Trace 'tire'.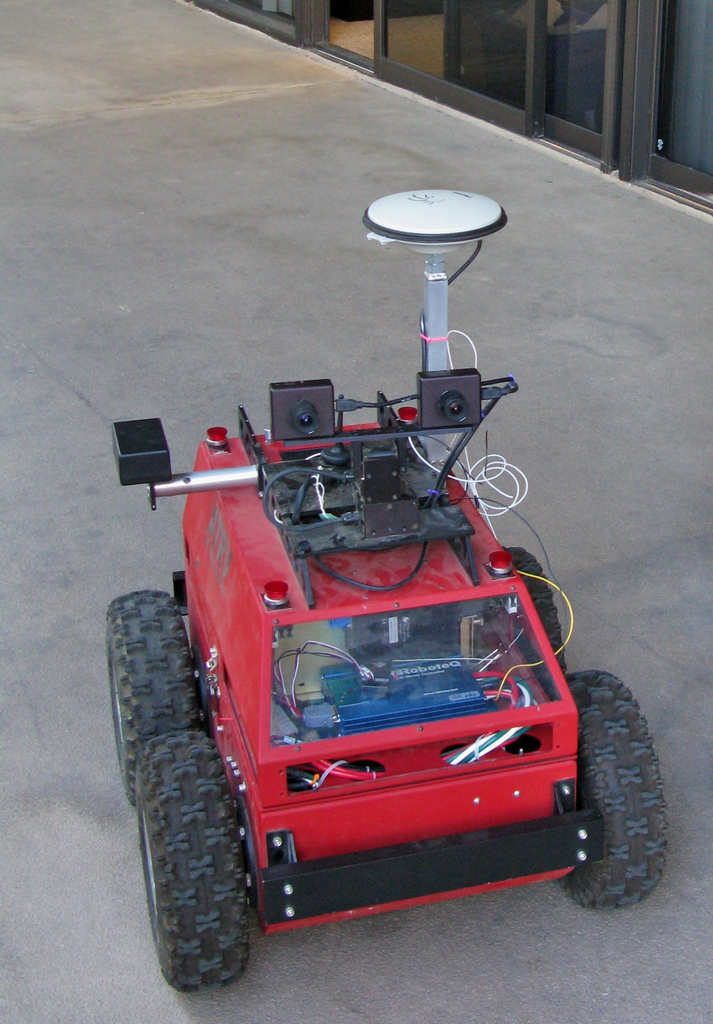
Traced to 500,547,570,666.
